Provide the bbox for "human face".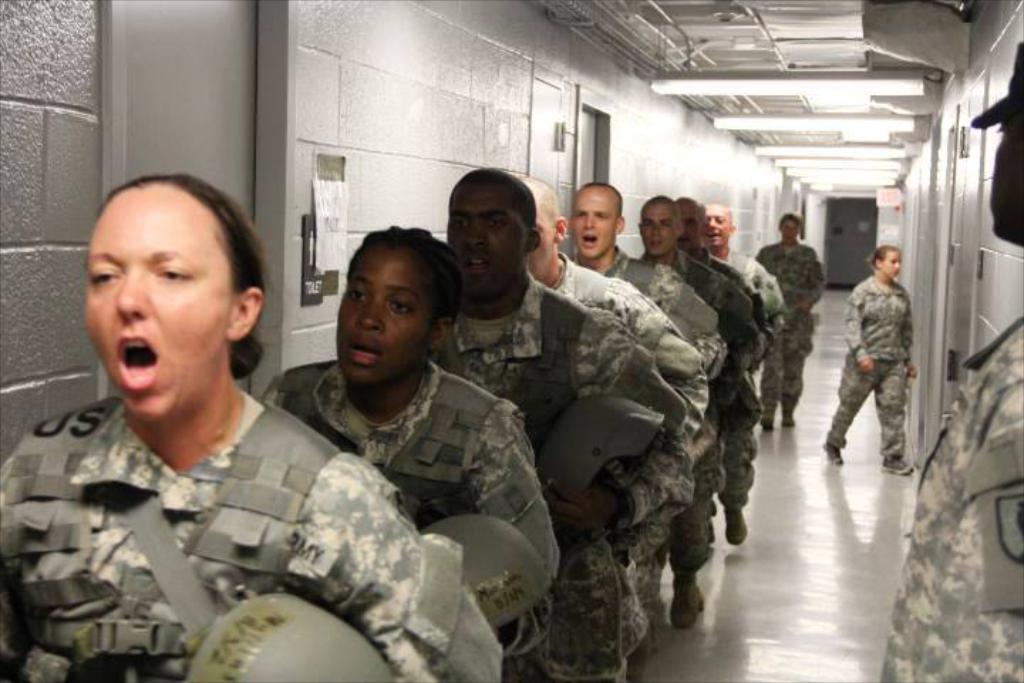
705:203:731:246.
